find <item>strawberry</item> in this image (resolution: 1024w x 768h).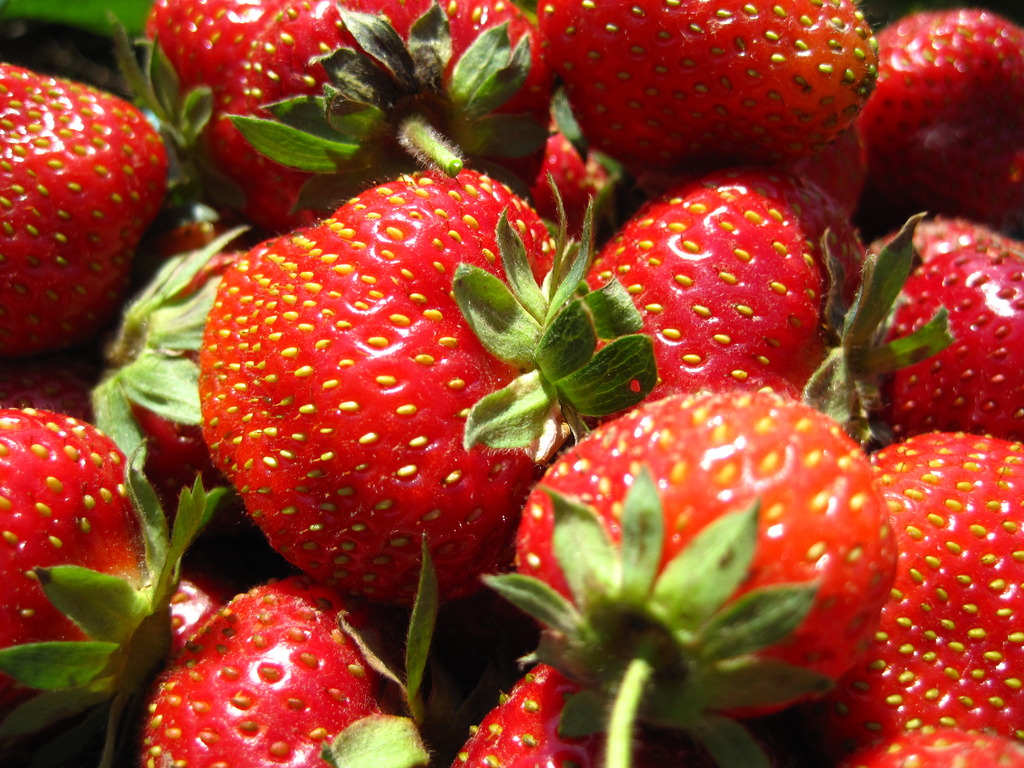
rect(445, 657, 669, 767).
